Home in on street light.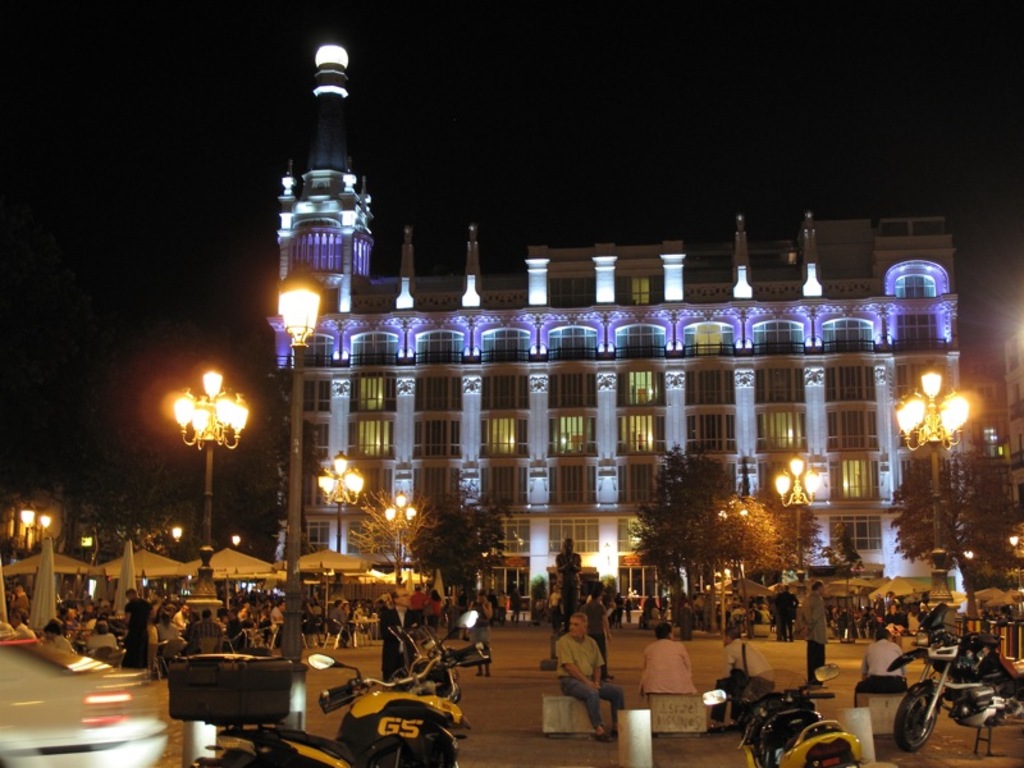
Homed in at l=157, t=367, r=247, b=553.
